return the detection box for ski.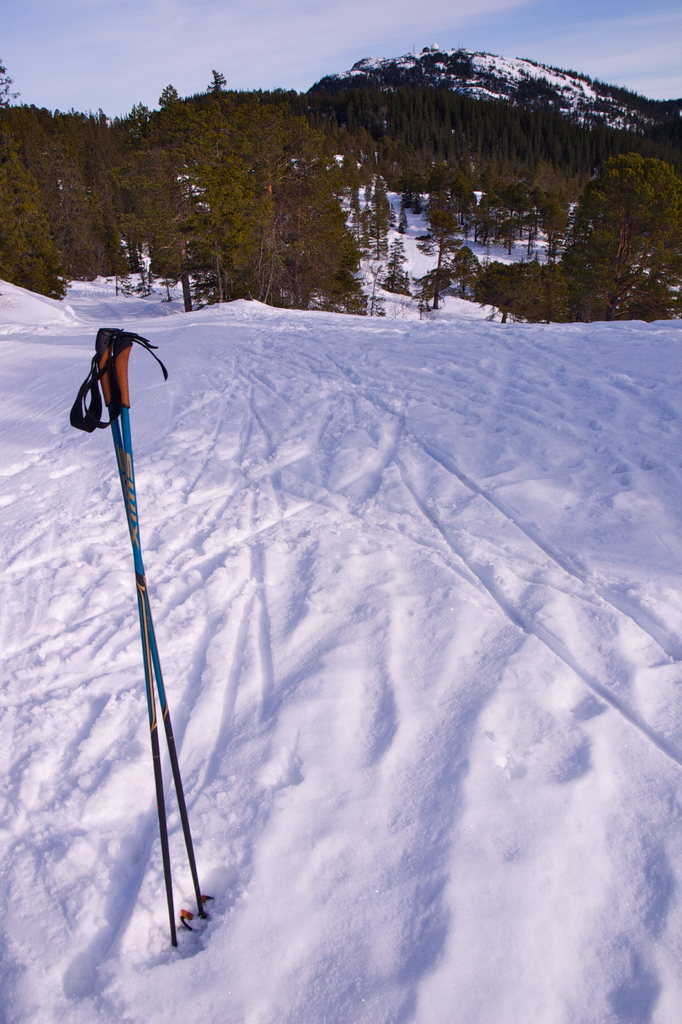
{"left": 55, "top": 296, "right": 237, "bottom": 851}.
